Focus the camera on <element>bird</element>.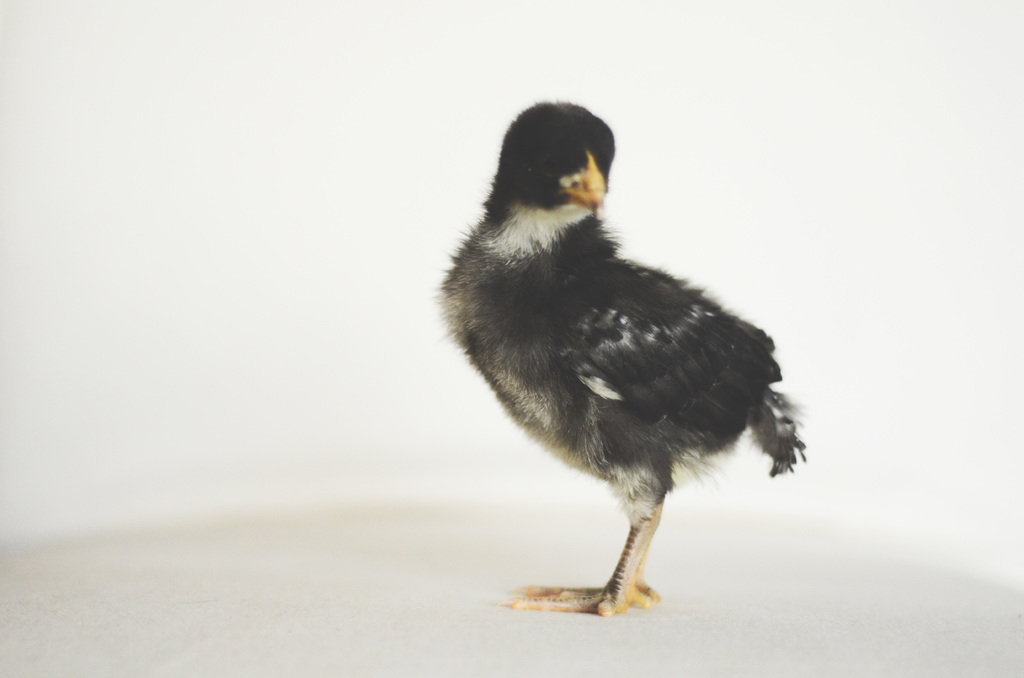
Focus region: x1=429 y1=113 x2=824 y2=624.
